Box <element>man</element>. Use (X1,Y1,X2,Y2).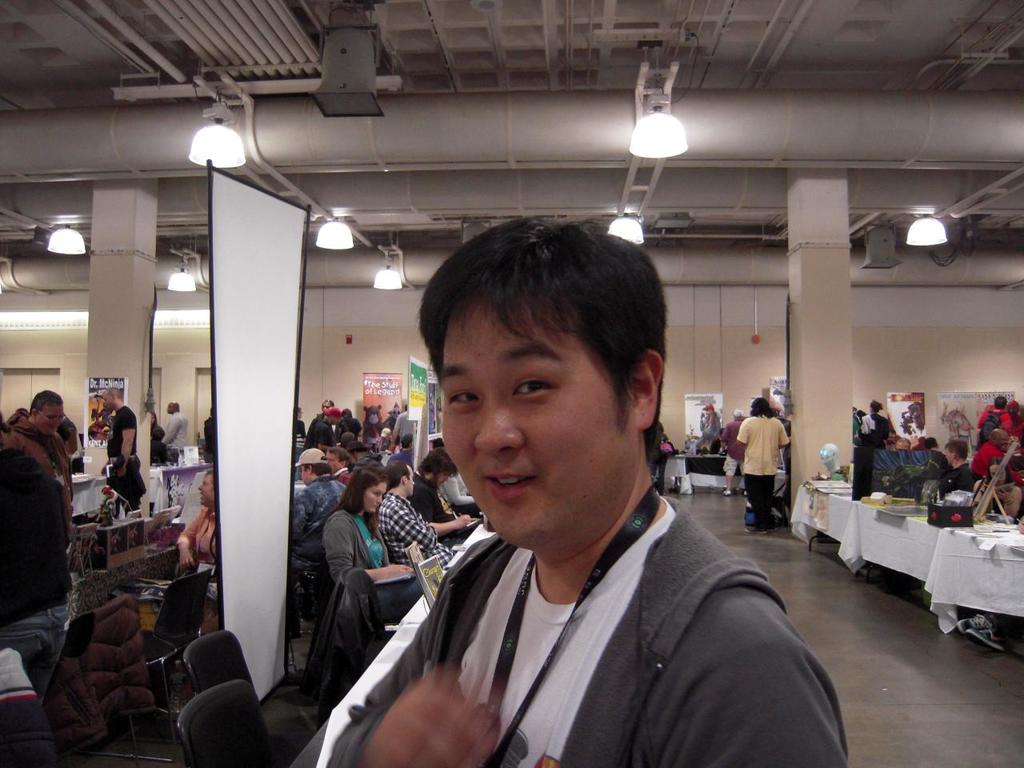
(390,402,413,446).
